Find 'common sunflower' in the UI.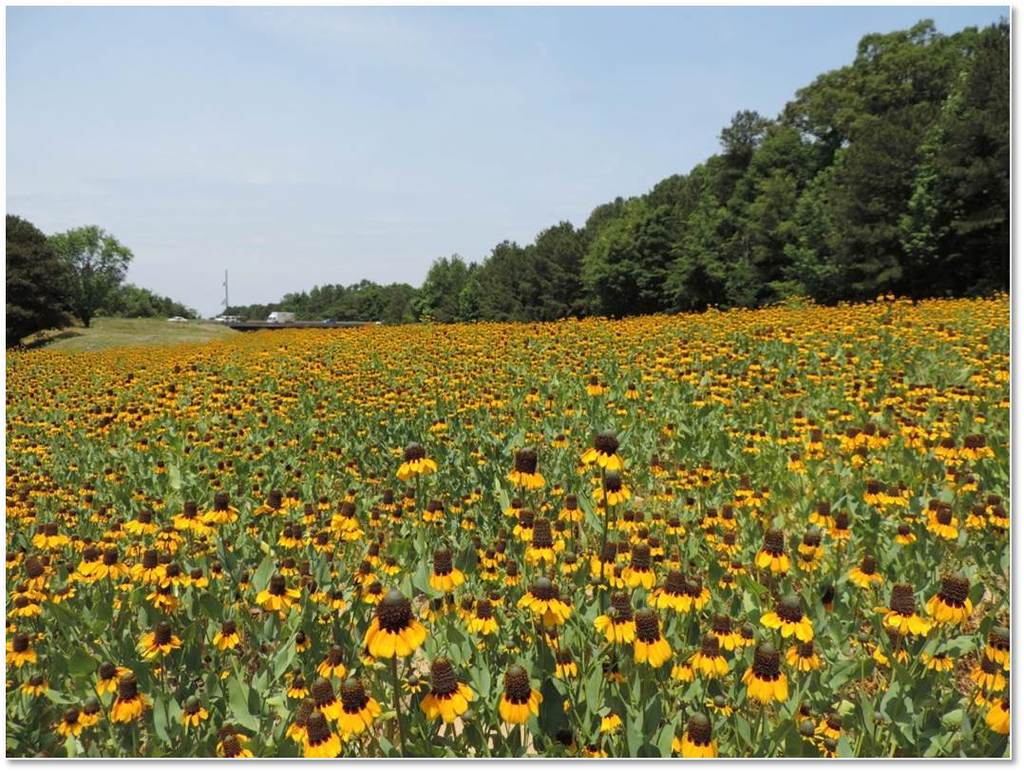
UI element at (x1=635, y1=611, x2=677, y2=669).
